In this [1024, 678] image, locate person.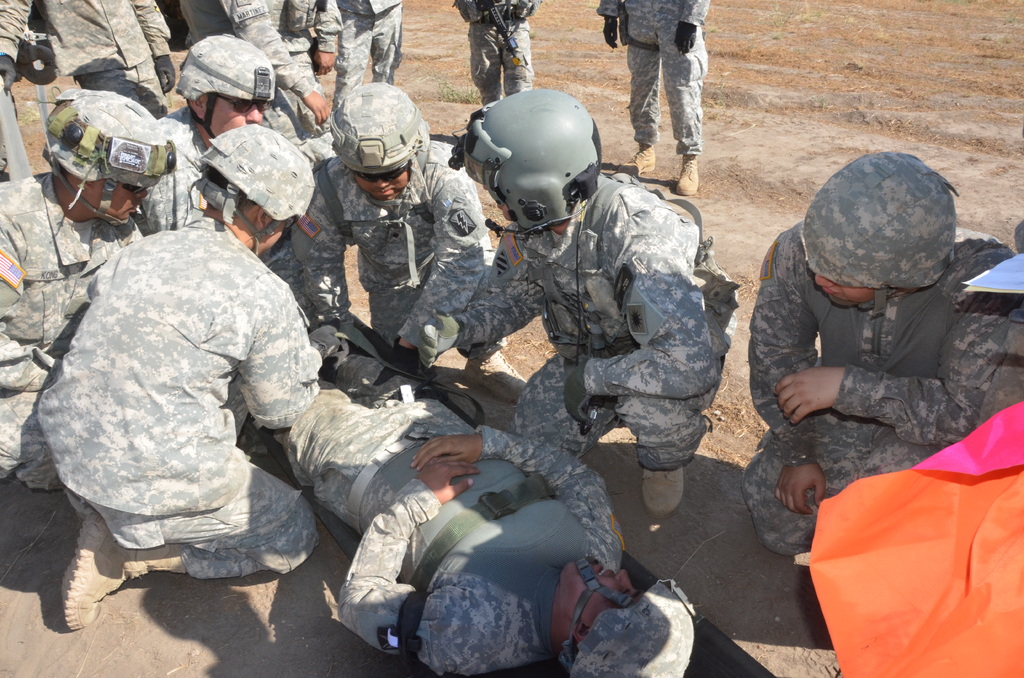
Bounding box: (406, 74, 748, 532).
